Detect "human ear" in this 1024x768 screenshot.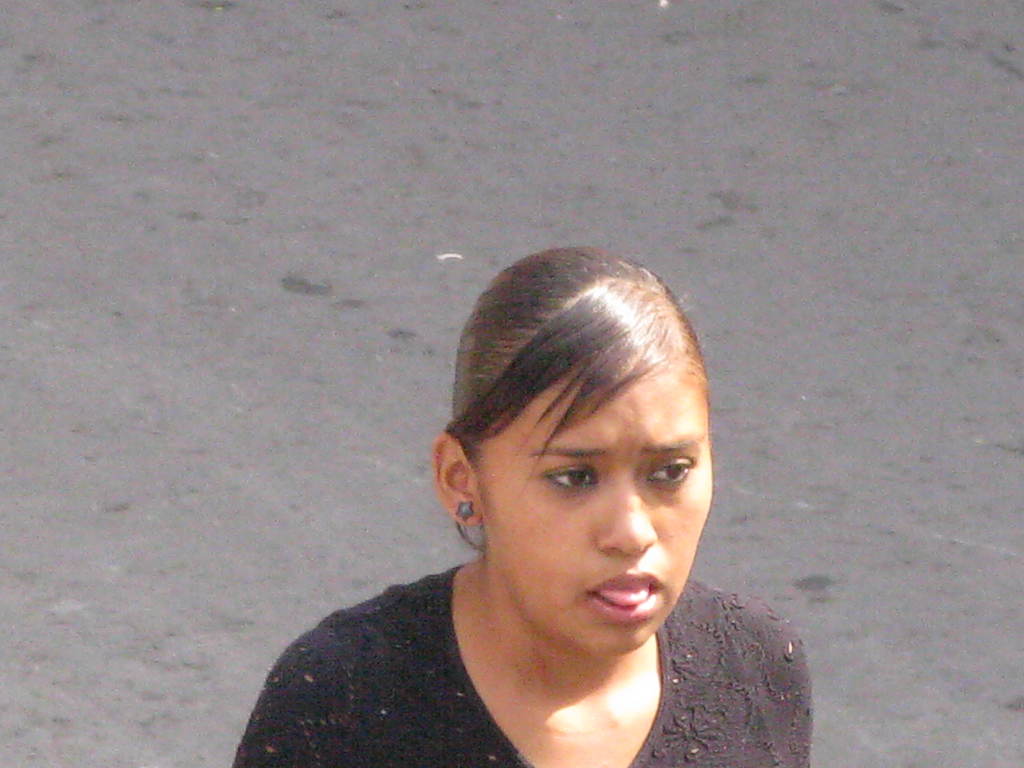
Detection: {"left": 435, "top": 431, "right": 479, "bottom": 524}.
